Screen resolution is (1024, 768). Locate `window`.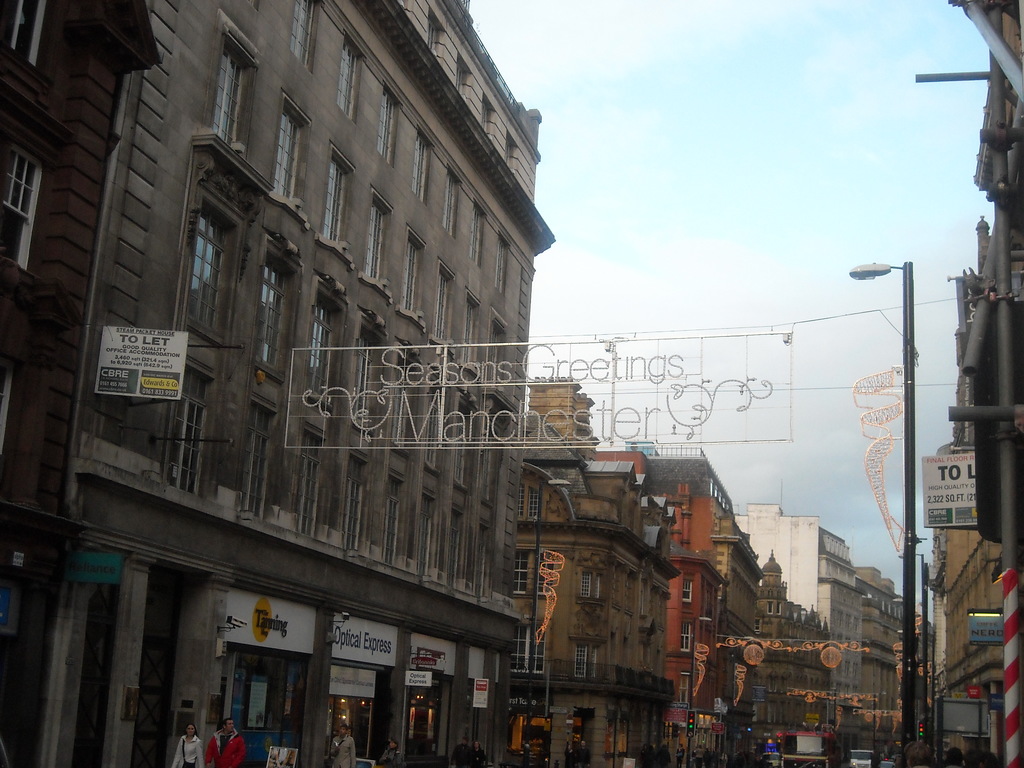
427:261:460:342.
